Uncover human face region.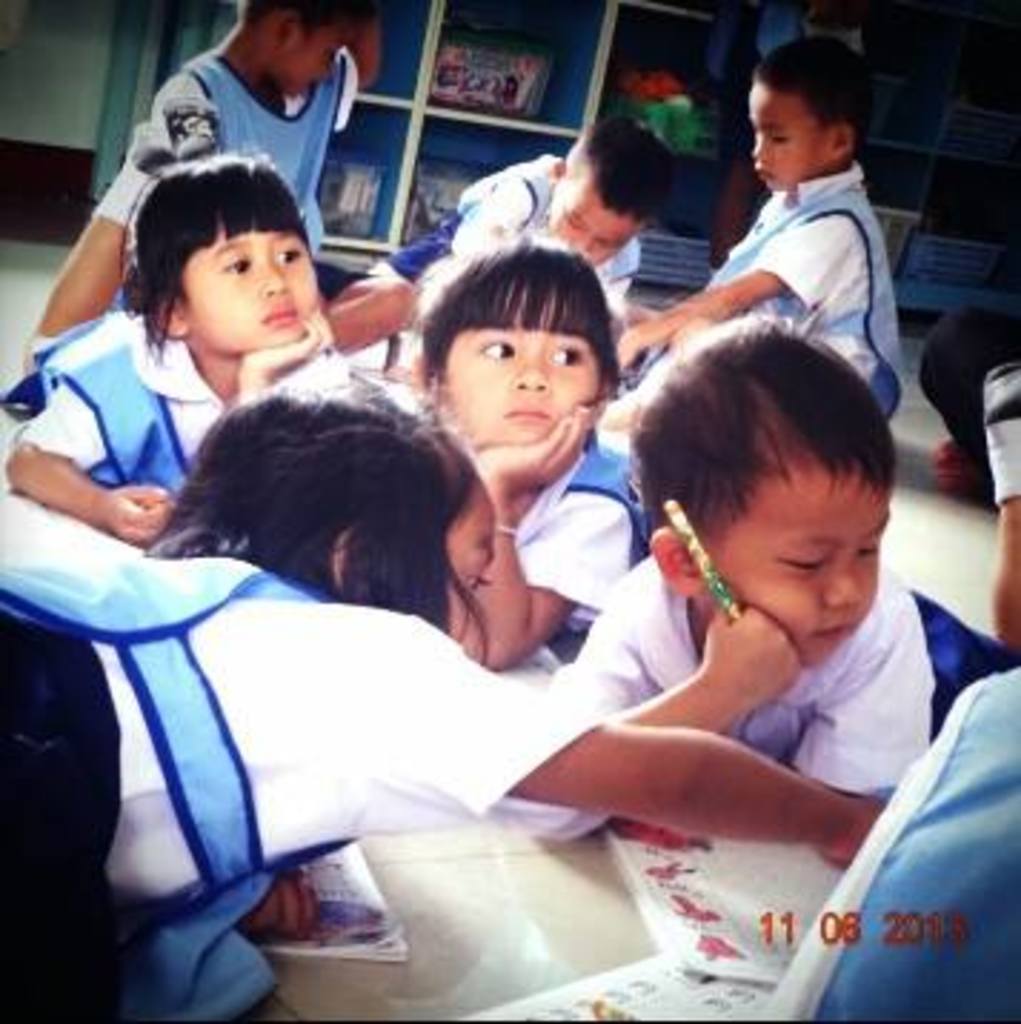
Uncovered: 180/220/317/335.
